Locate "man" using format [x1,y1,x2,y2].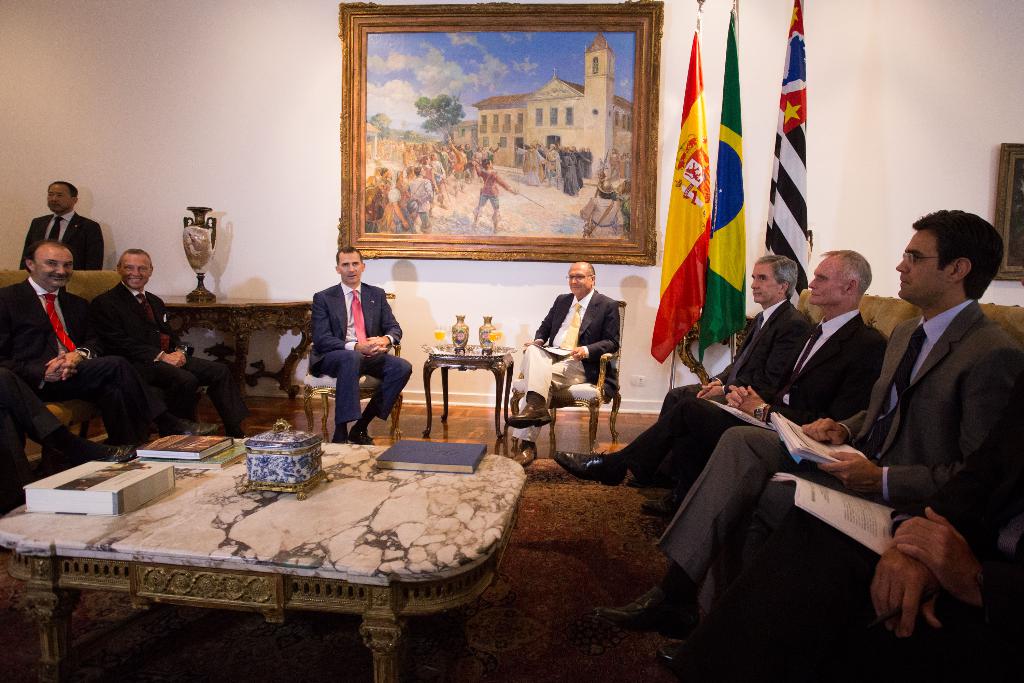
[303,242,419,450].
